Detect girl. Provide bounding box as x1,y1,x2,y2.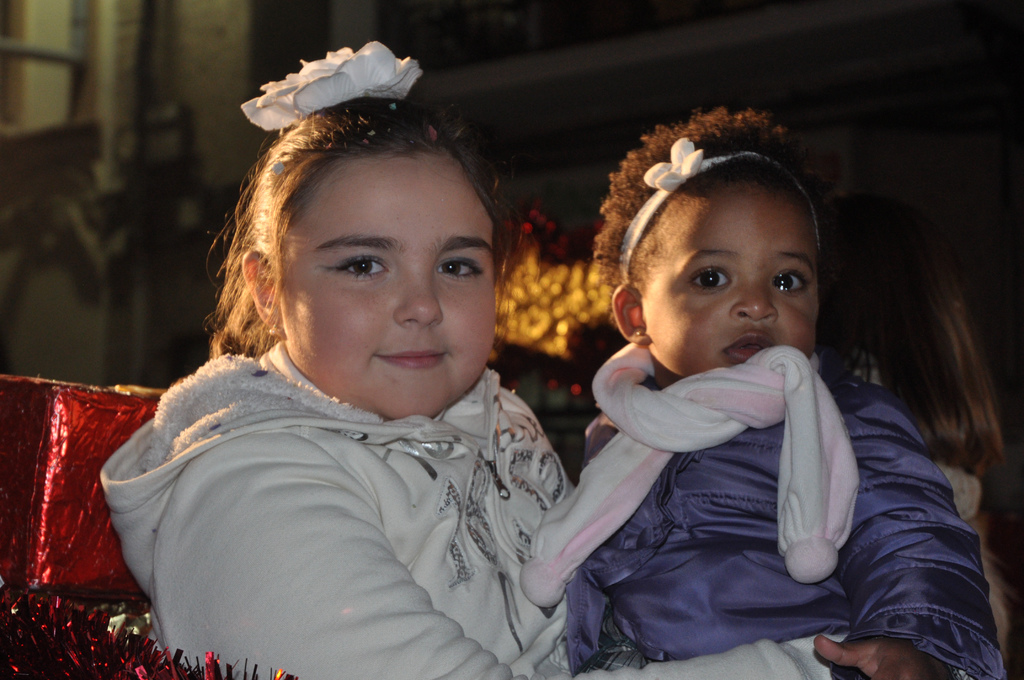
93,37,577,679.
